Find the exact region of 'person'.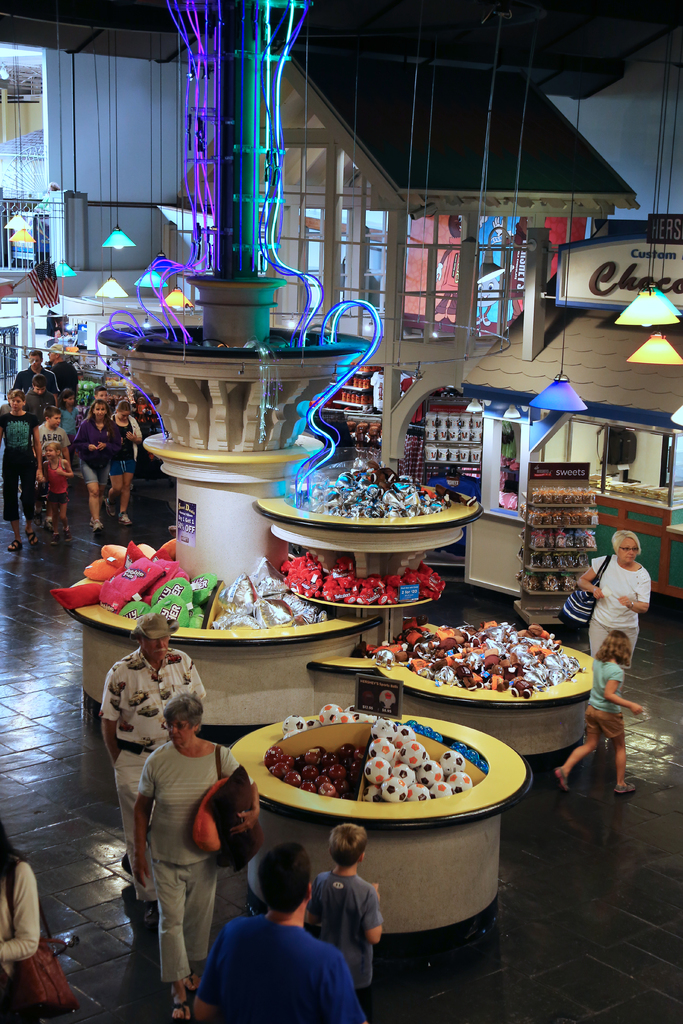
Exact region: [x1=116, y1=678, x2=239, y2=1023].
